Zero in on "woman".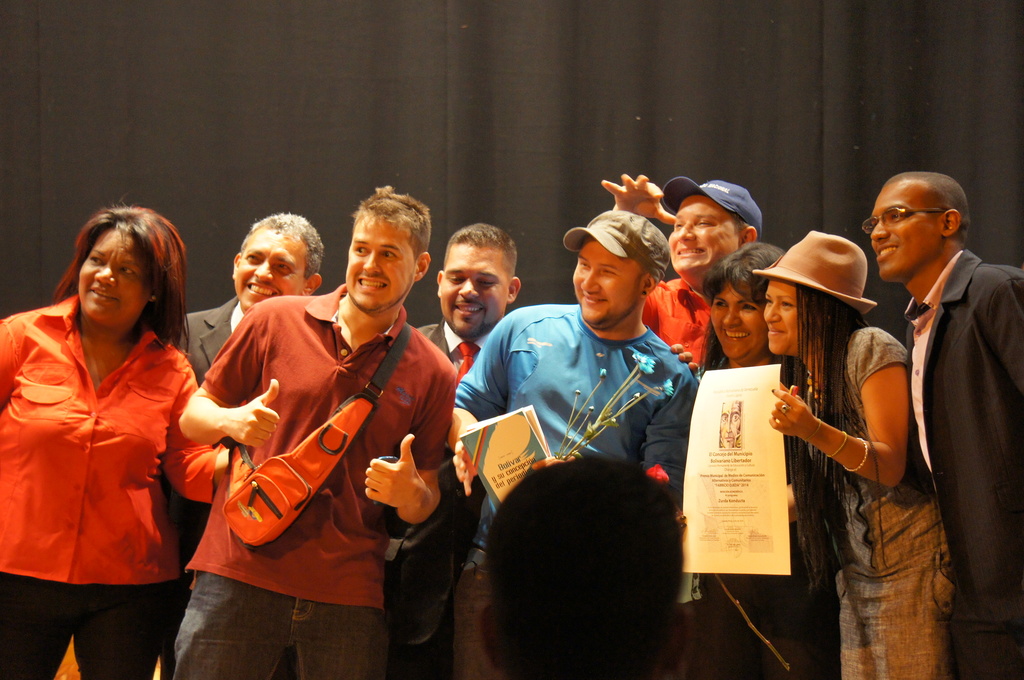
Zeroed in: region(0, 198, 213, 668).
